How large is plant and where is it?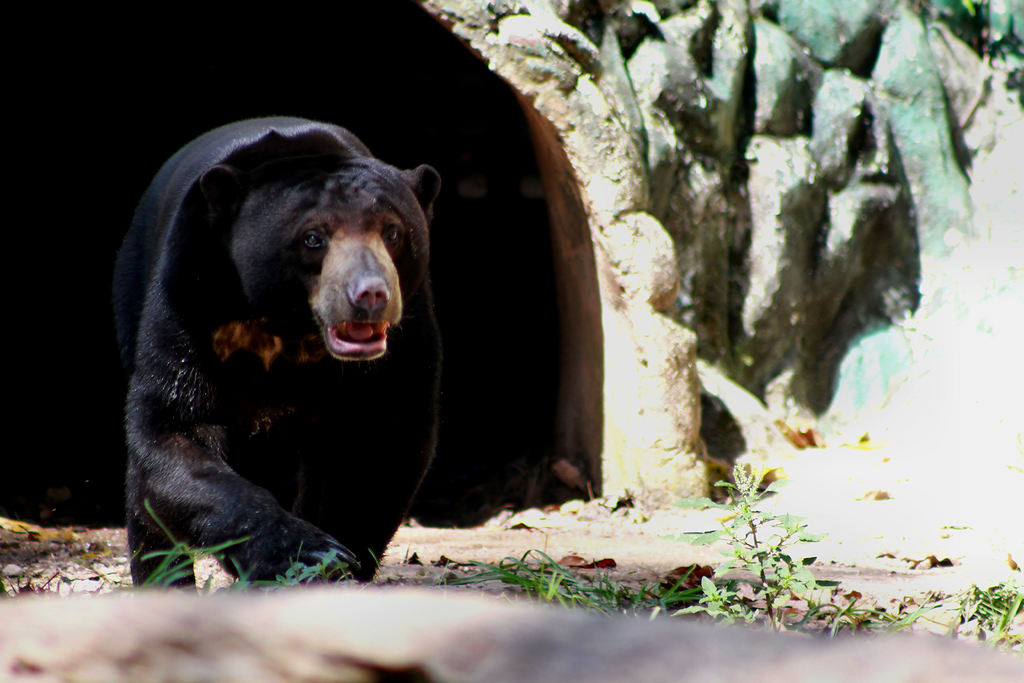
Bounding box: box(834, 575, 1018, 655).
